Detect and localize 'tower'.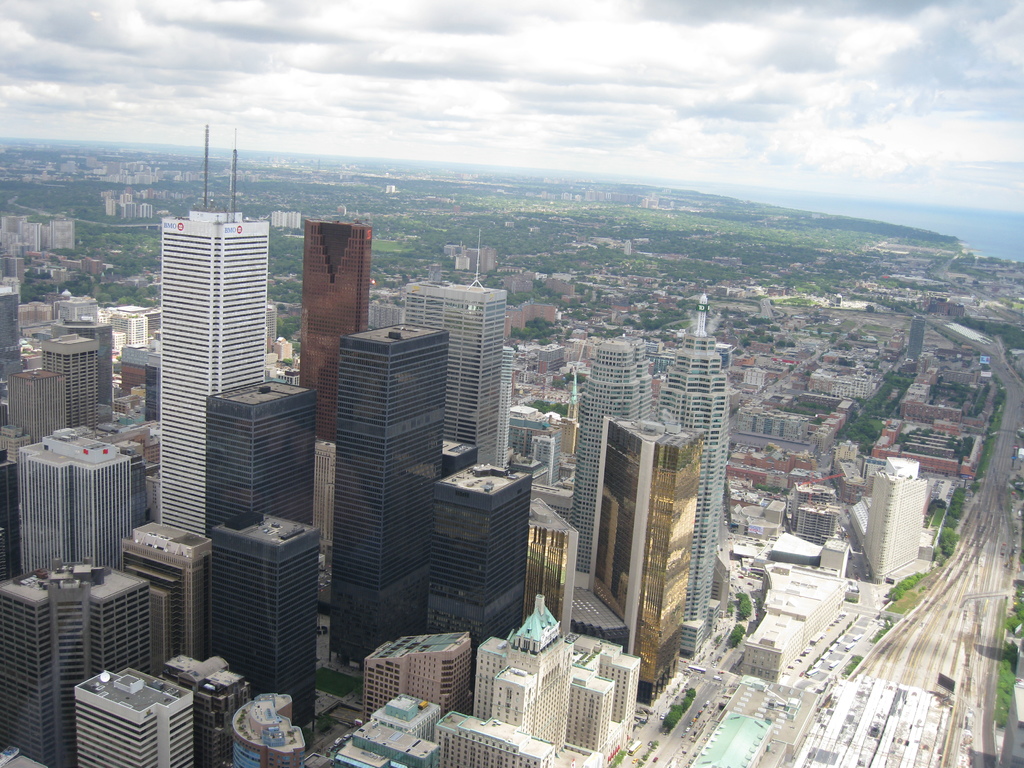
Localized at 47:335:97:438.
